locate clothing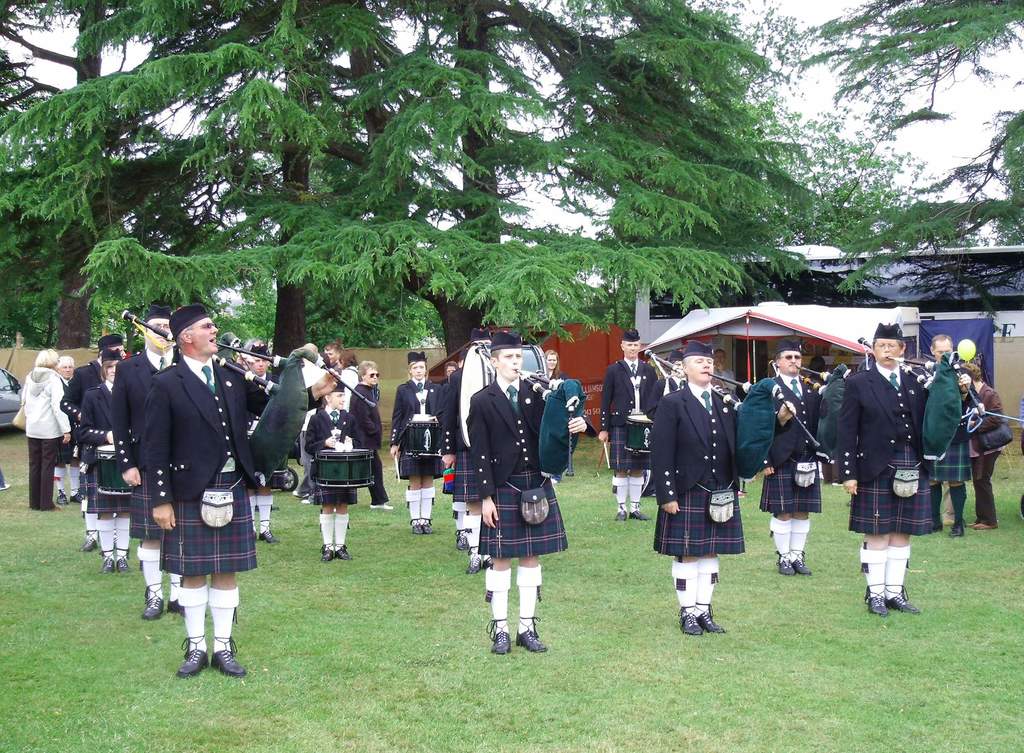
(17,368,68,513)
